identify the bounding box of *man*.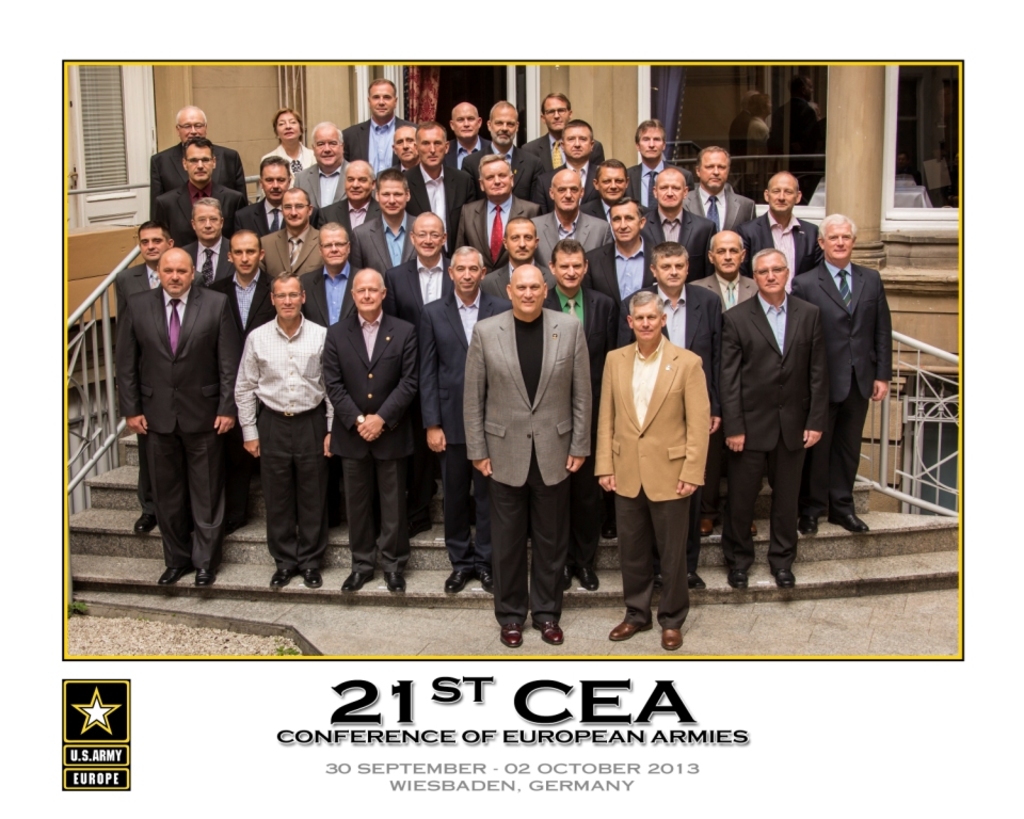
691, 221, 756, 315.
